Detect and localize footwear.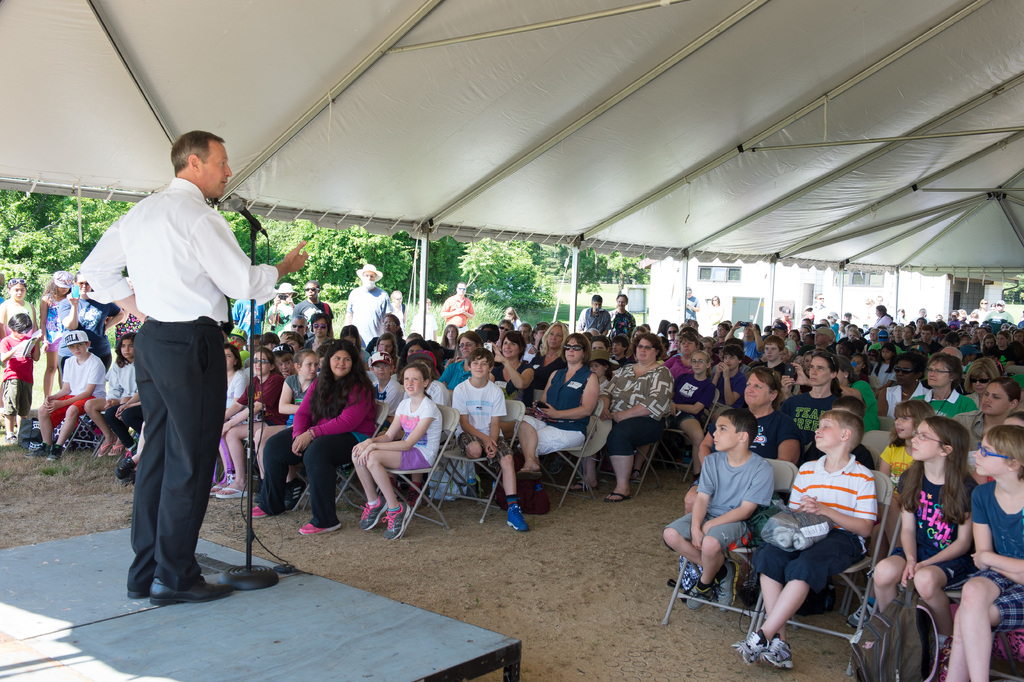
Localized at {"left": 125, "top": 589, "right": 147, "bottom": 594}.
